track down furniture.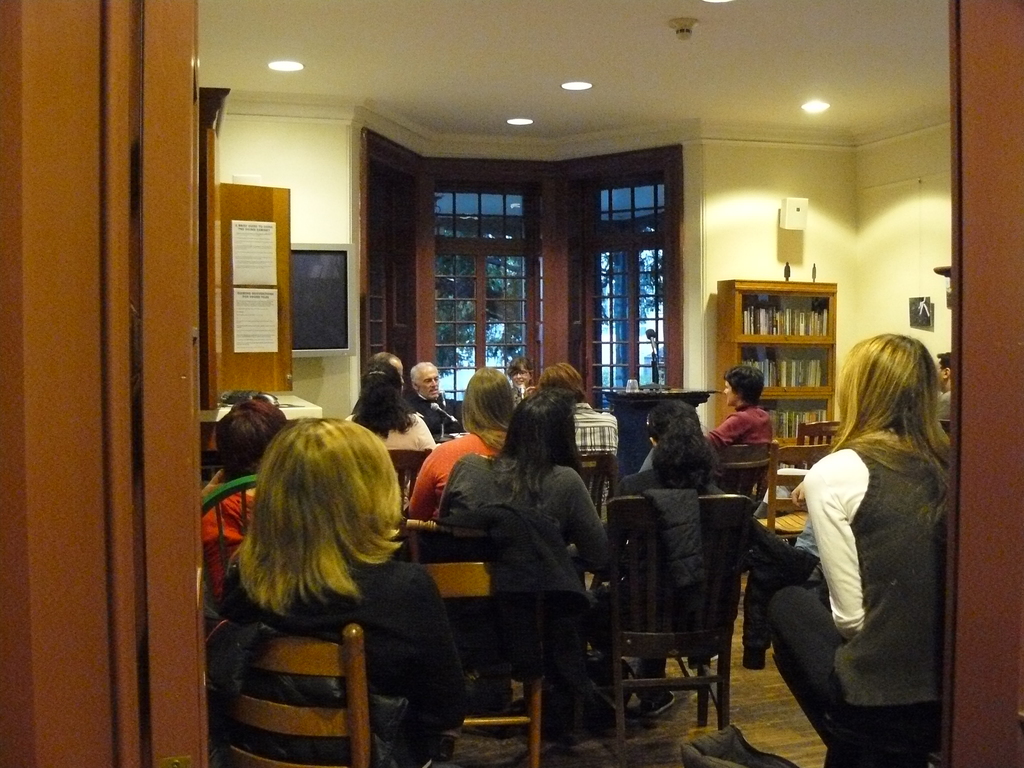
Tracked to [200,576,371,767].
